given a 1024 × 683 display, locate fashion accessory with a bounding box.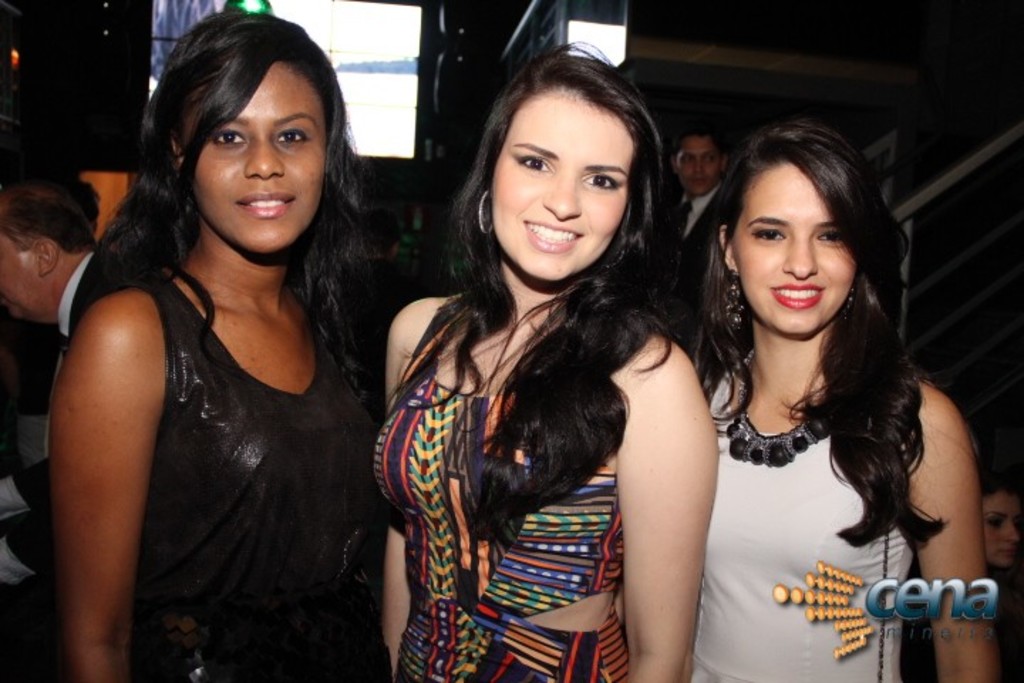
Located: Rect(475, 188, 498, 239).
